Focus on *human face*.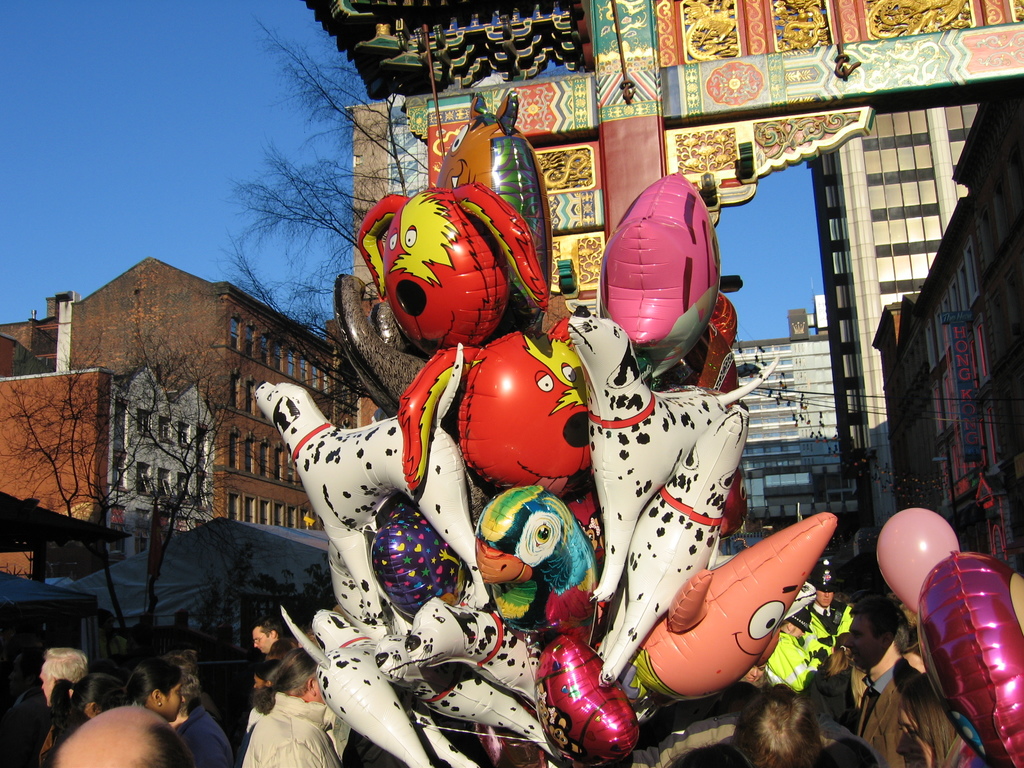
Focused at x1=742, y1=661, x2=765, y2=684.
